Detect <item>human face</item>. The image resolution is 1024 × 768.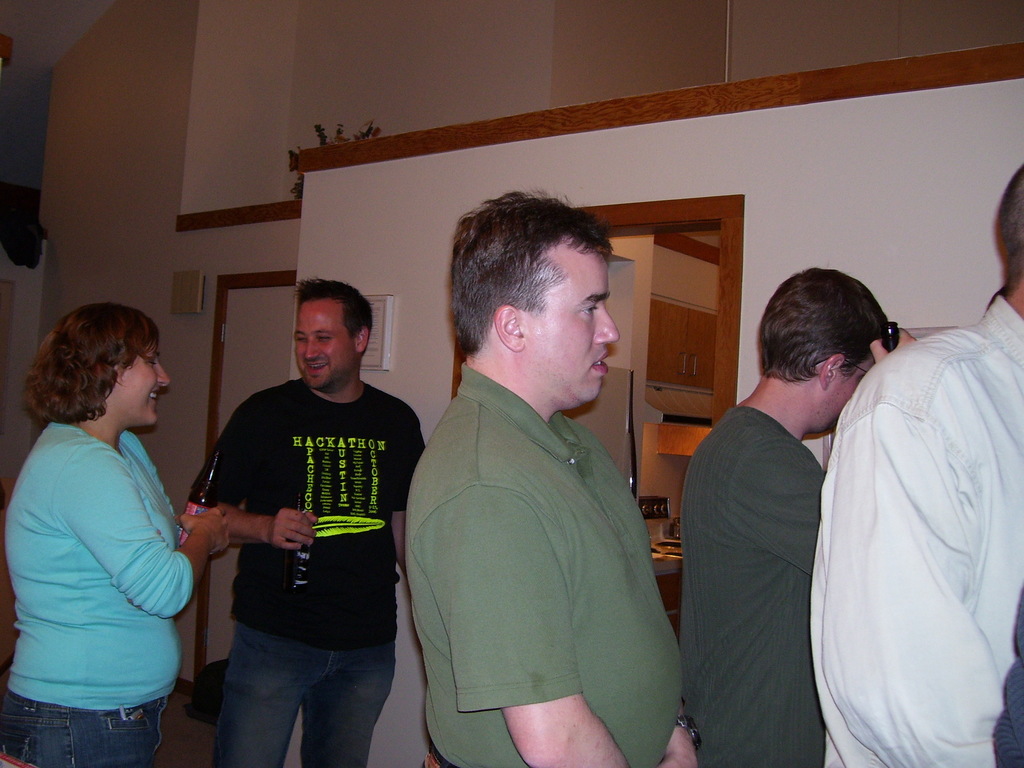
select_region(117, 340, 168, 426).
